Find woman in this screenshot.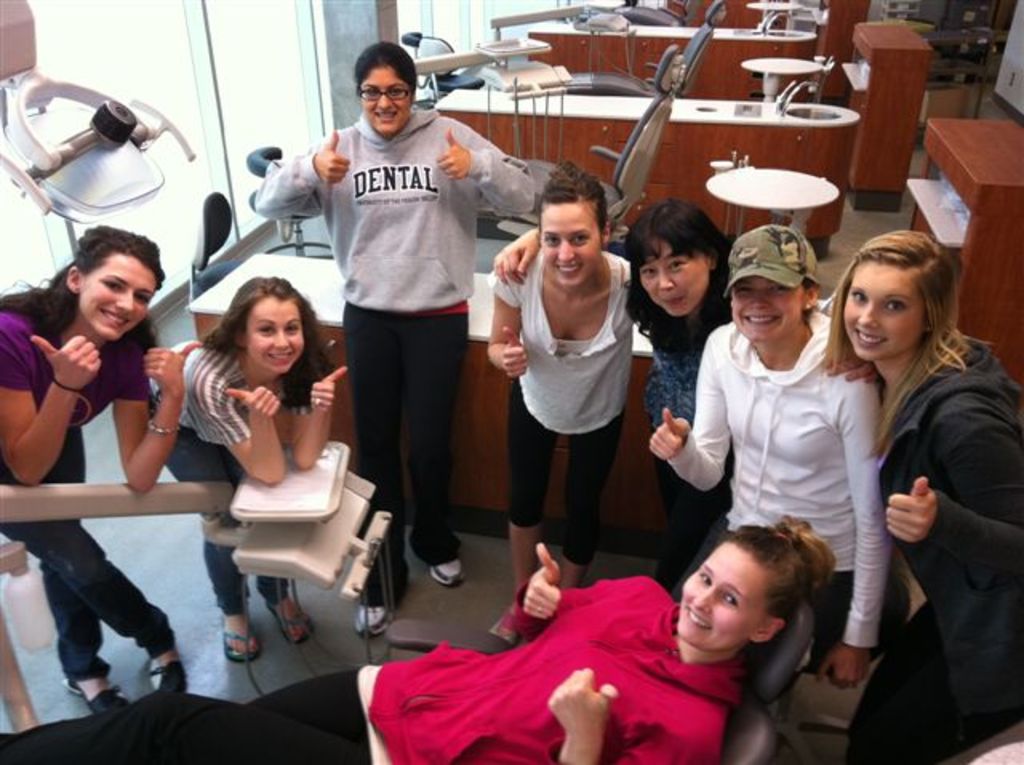
The bounding box for woman is {"left": 0, "top": 219, "right": 210, "bottom": 725}.
